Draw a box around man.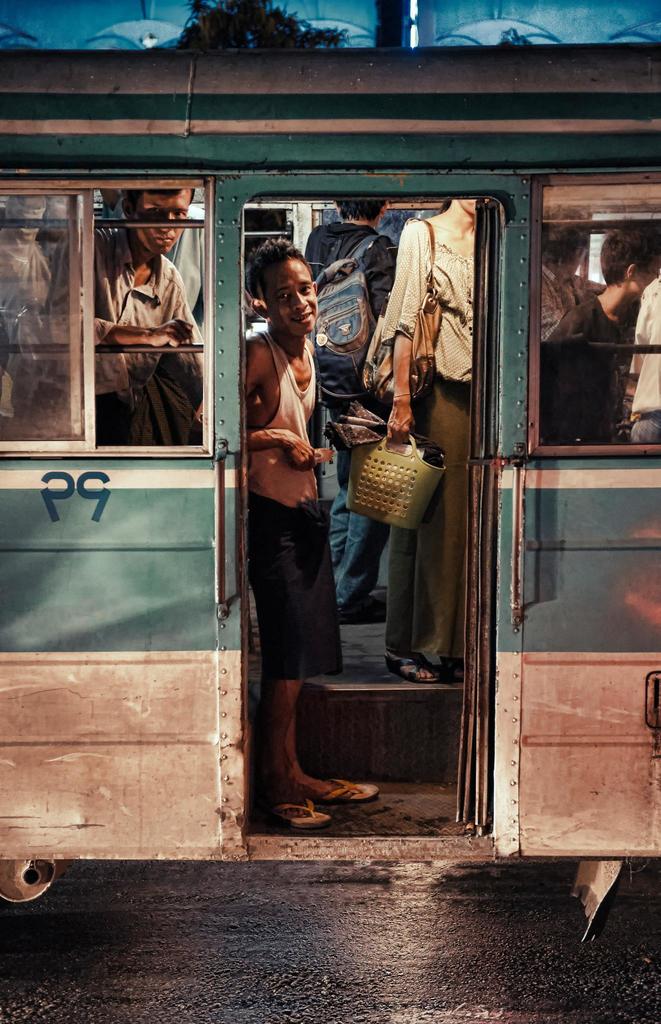
[x1=306, y1=200, x2=396, y2=618].
